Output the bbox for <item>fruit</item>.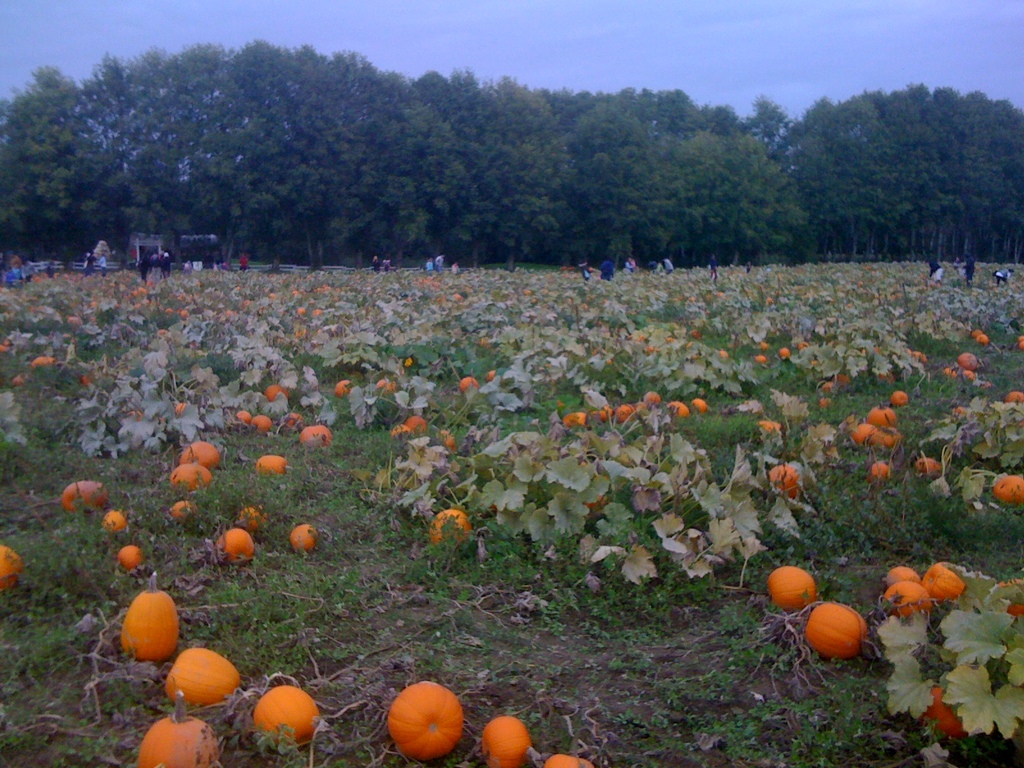
102/509/128/534.
